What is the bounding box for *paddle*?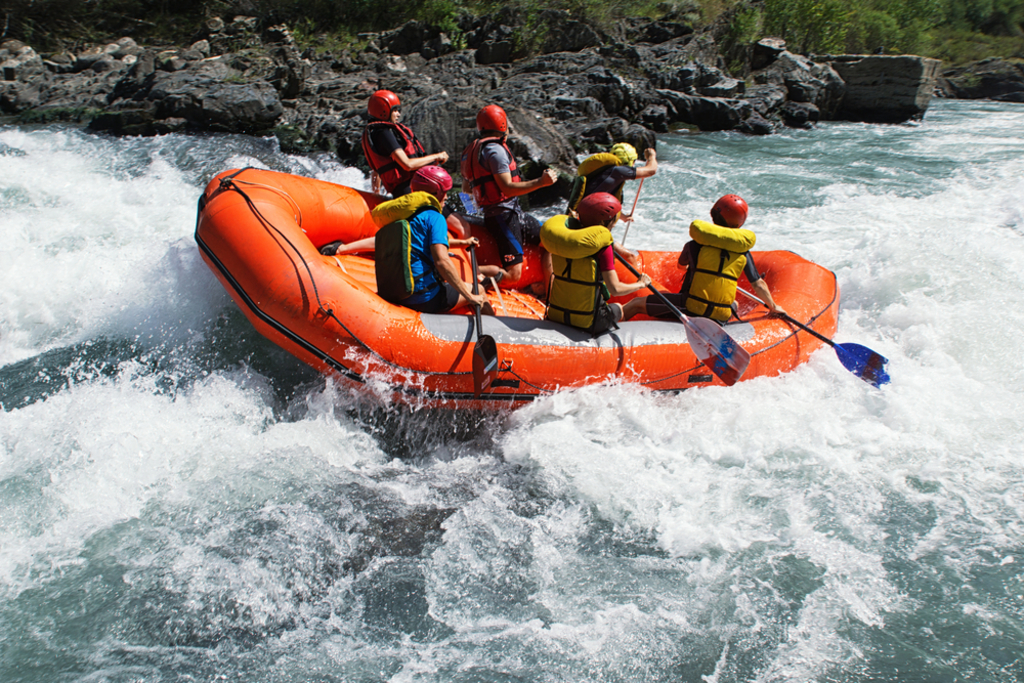
[x1=620, y1=152, x2=652, y2=245].
